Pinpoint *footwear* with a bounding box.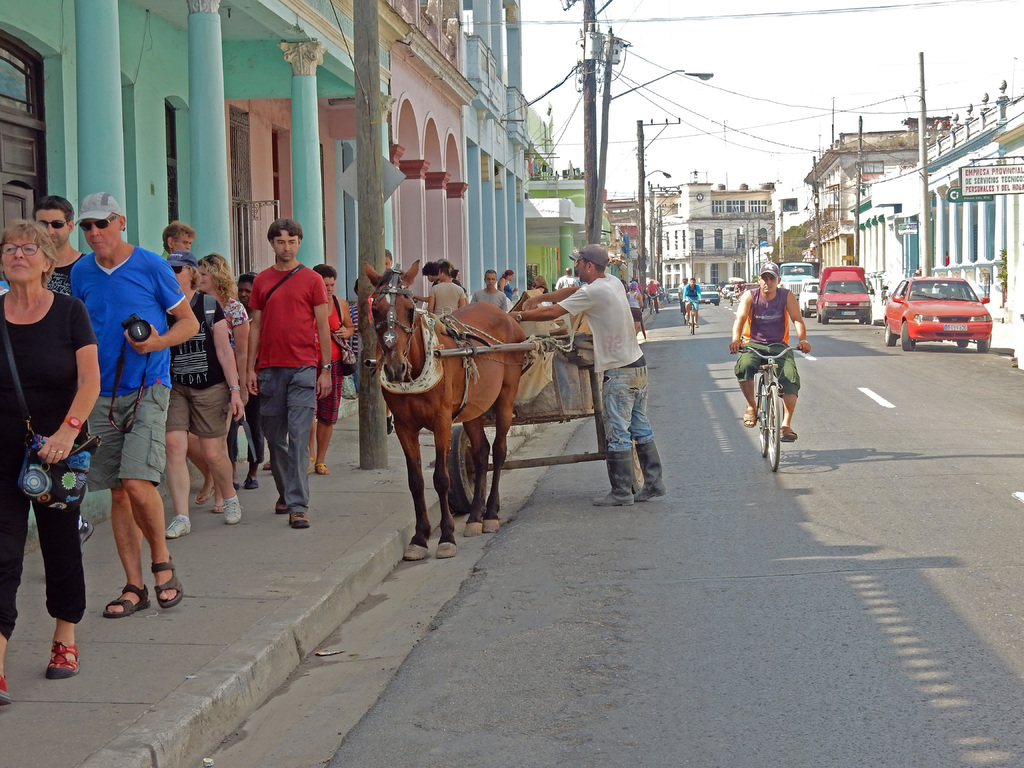
[636,484,665,500].
